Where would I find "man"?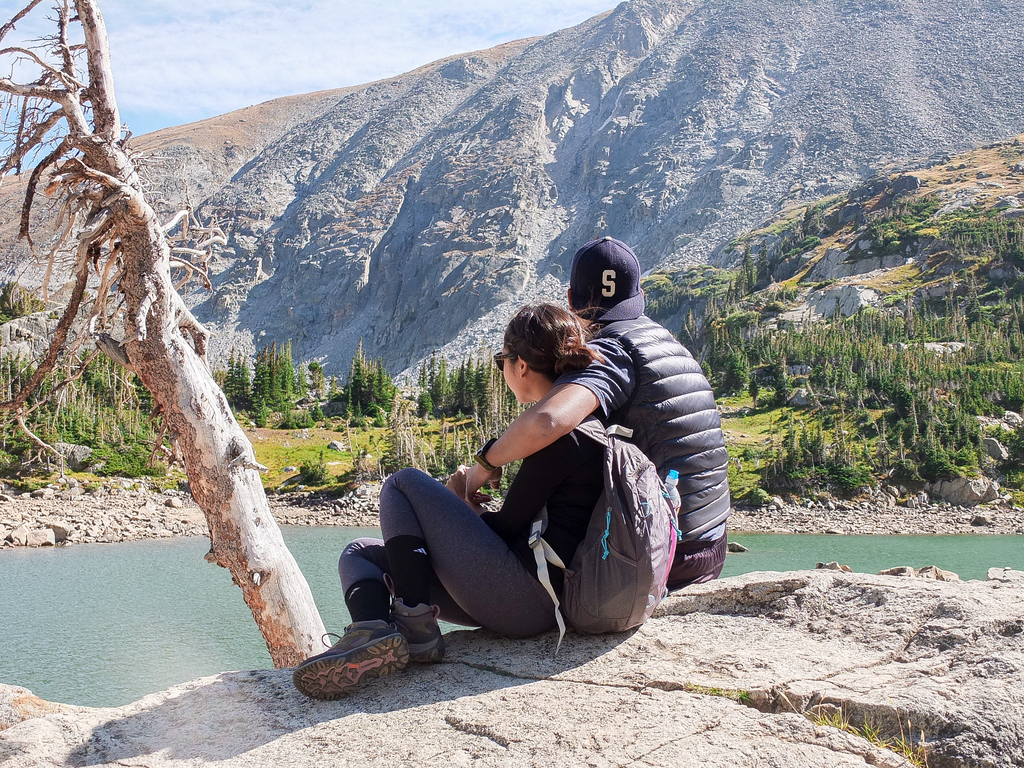
At <region>463, 236, 727, 595</region>.
